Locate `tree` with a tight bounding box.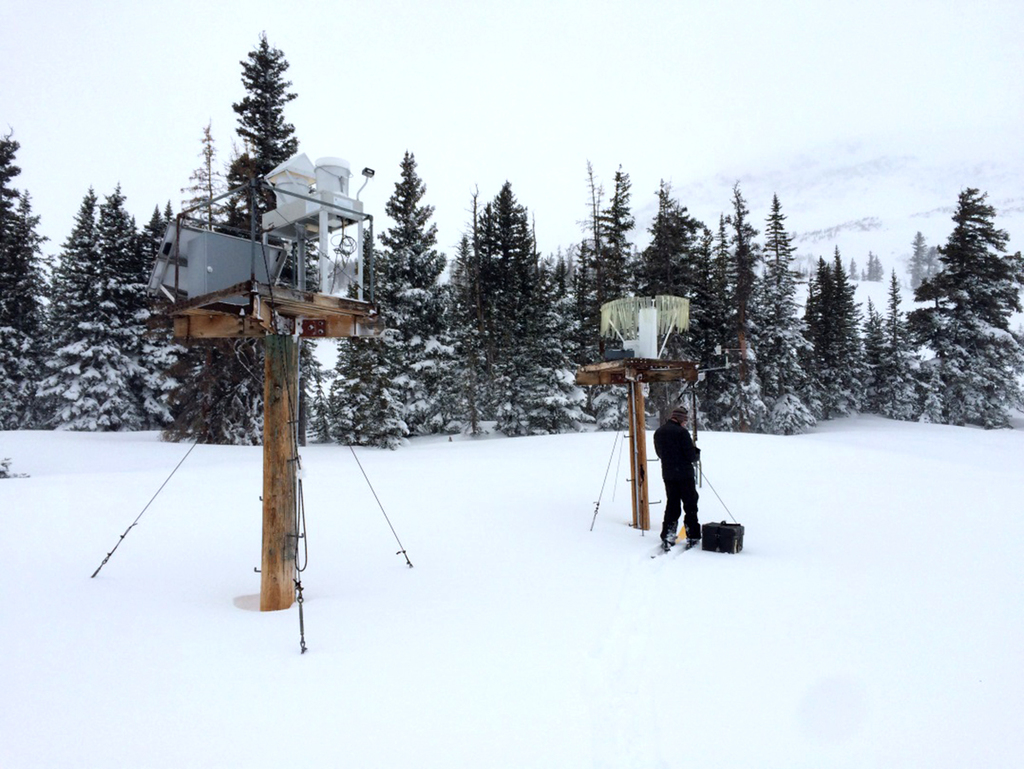
585,167,647,303.
